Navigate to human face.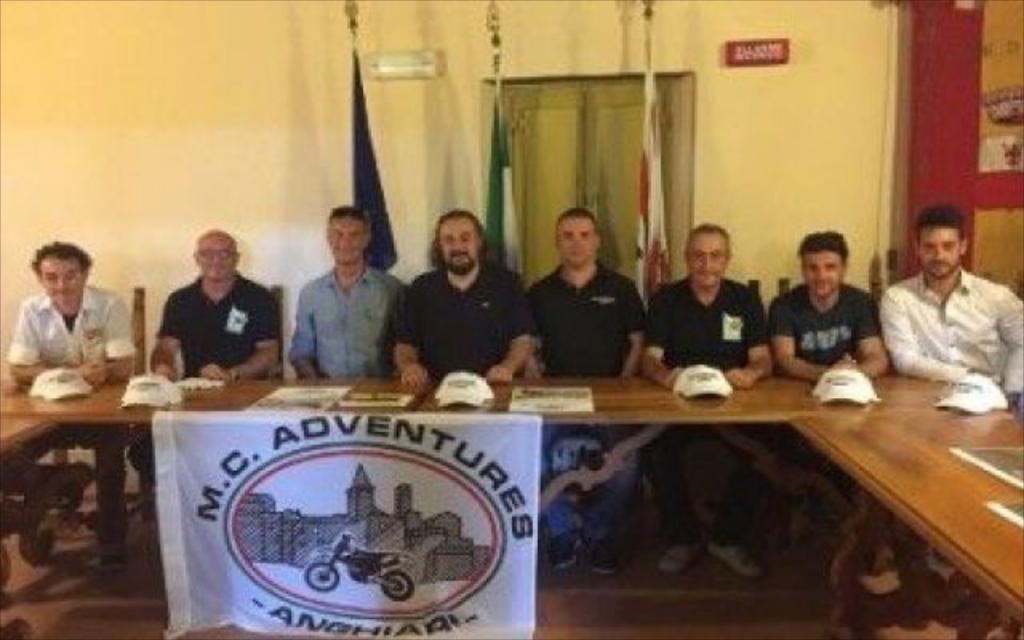
Navigation target: [438, 221, 477, 275].
